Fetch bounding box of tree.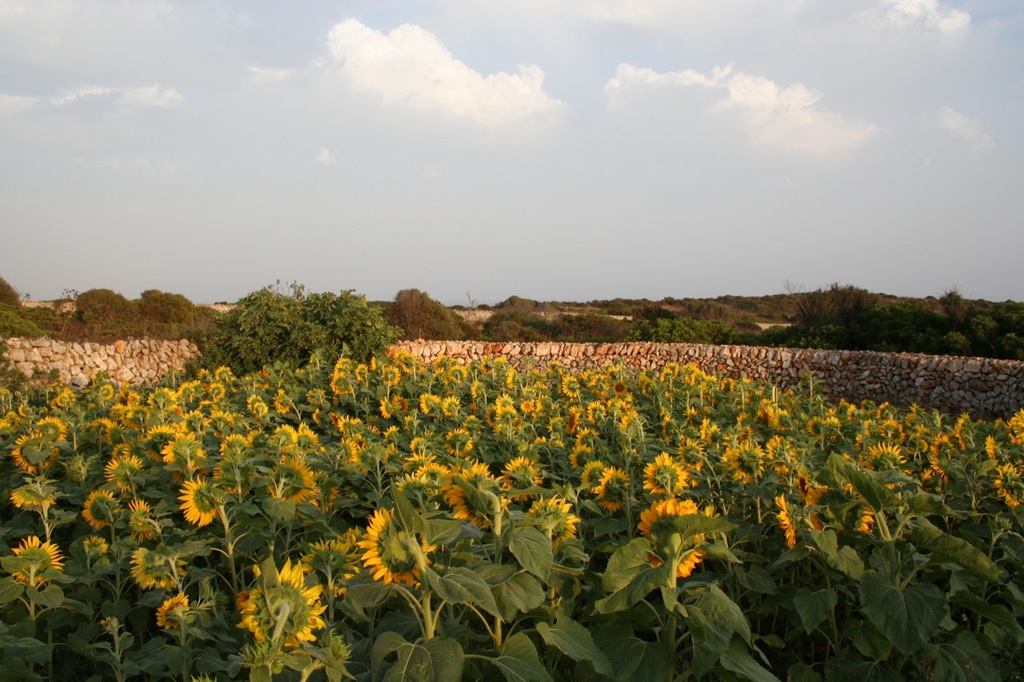
Bbox: 0,306,51,341.
